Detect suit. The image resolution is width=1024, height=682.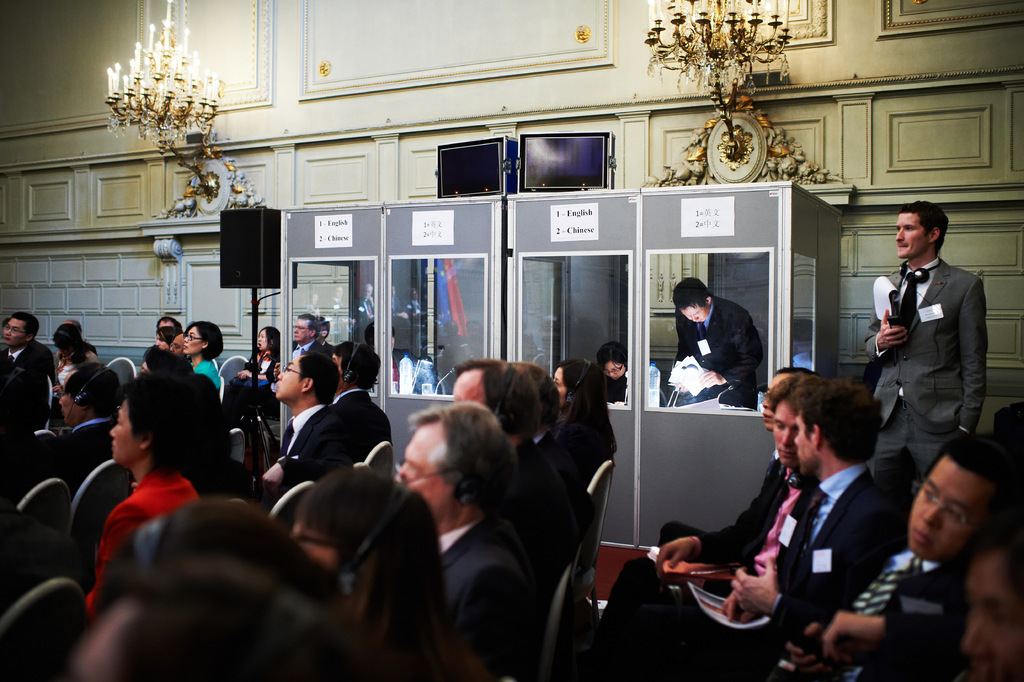
[left=604, top=372, right=627, bottom=404].
